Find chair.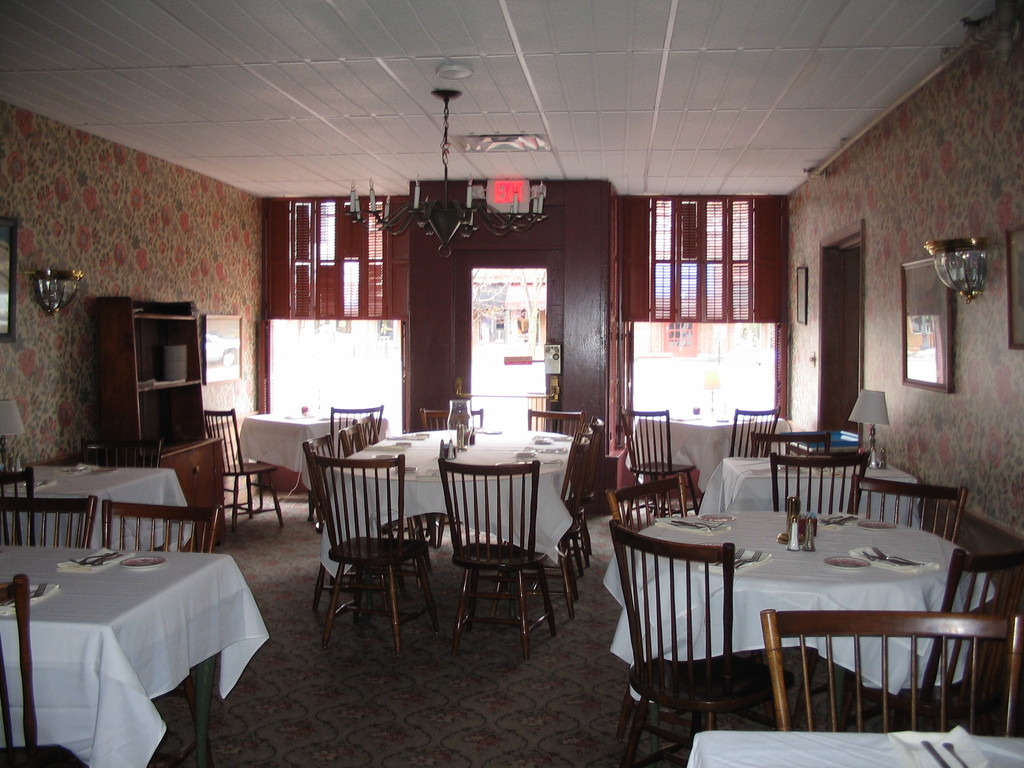
select_region(756, 611, 1023, 740).
